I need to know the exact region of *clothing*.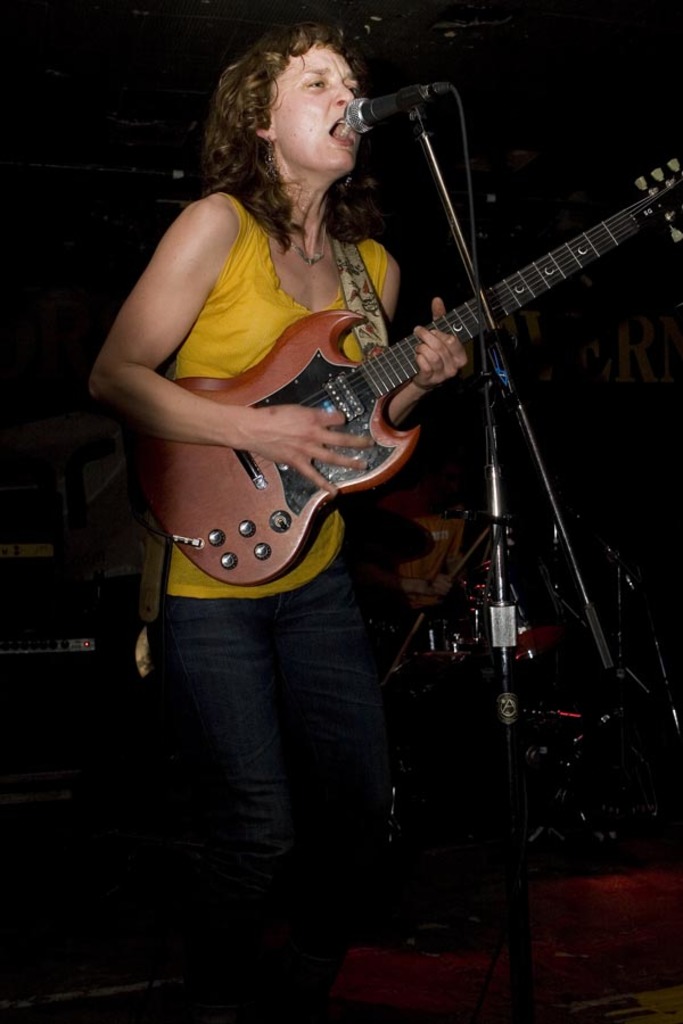
Region: [x1=102, y1=196, x2=398, y2=1016].
